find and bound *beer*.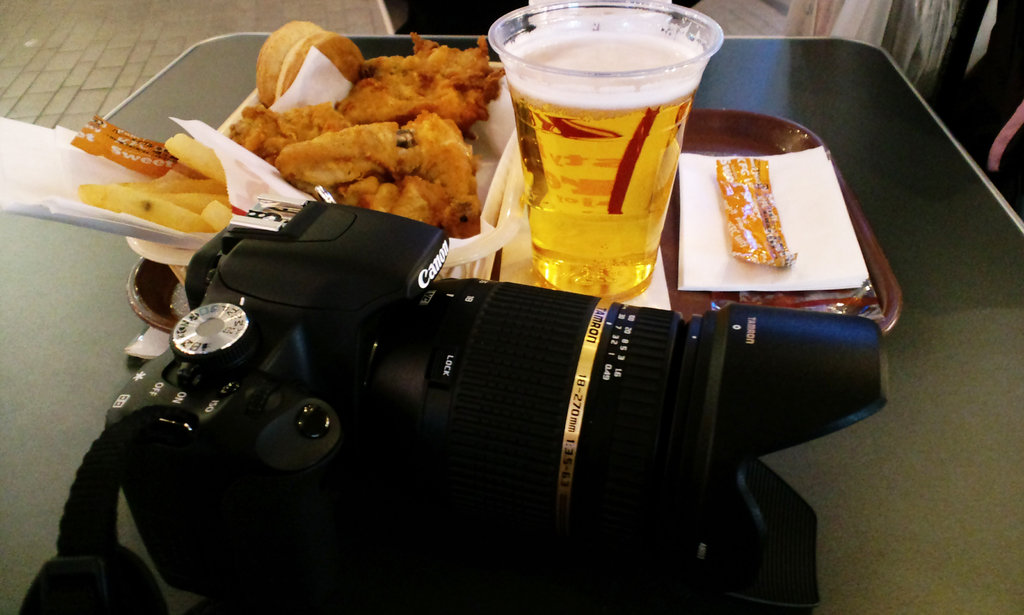
Bound: 508:4:707:307.
